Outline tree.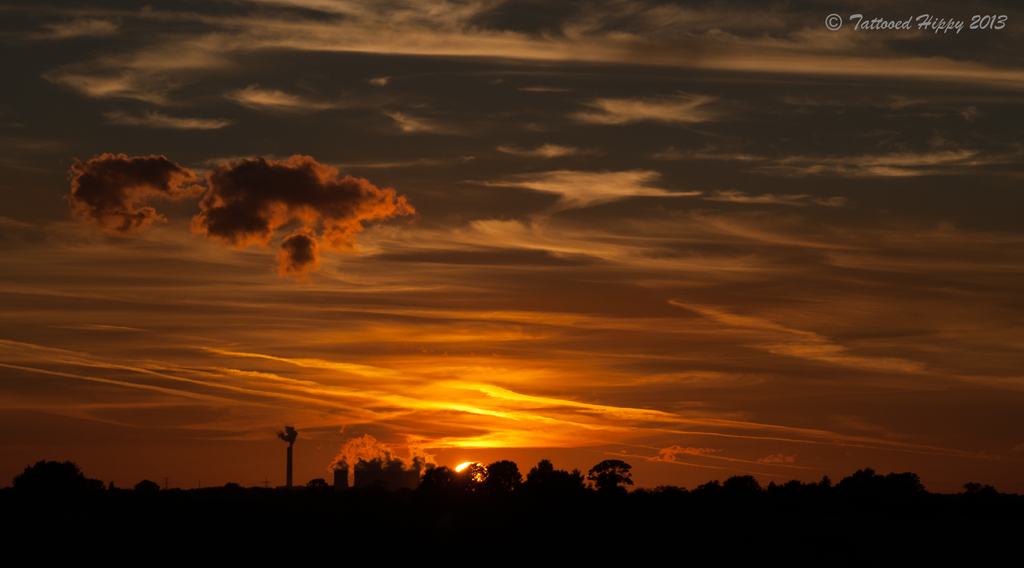
Outline: left=804, top=476, right=831, bottom=507.
